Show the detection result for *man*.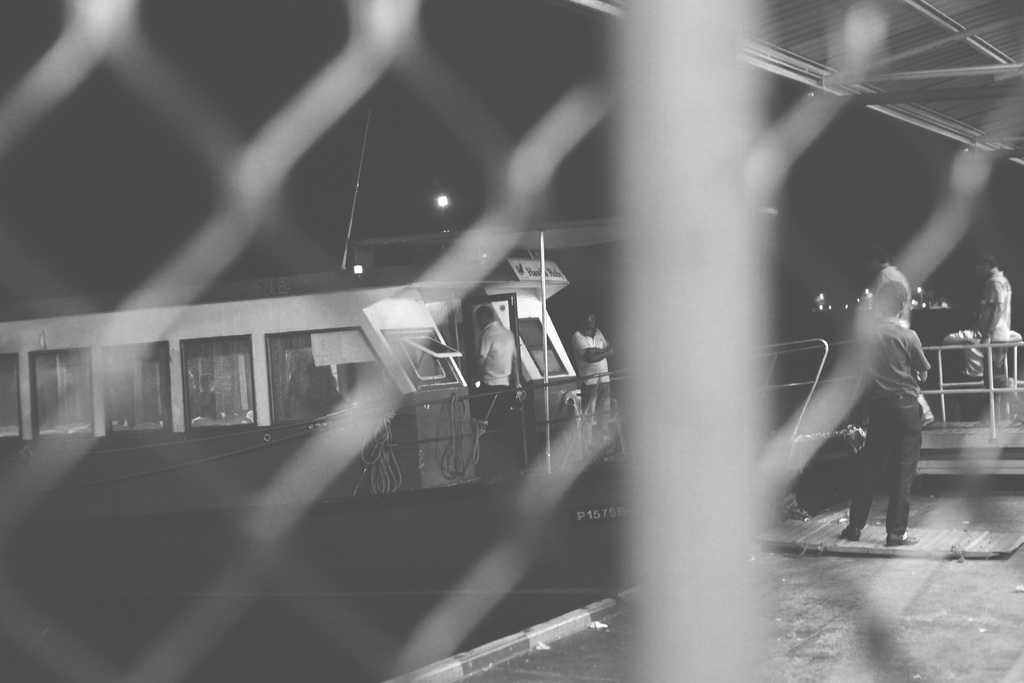
(573,308,616,458).
